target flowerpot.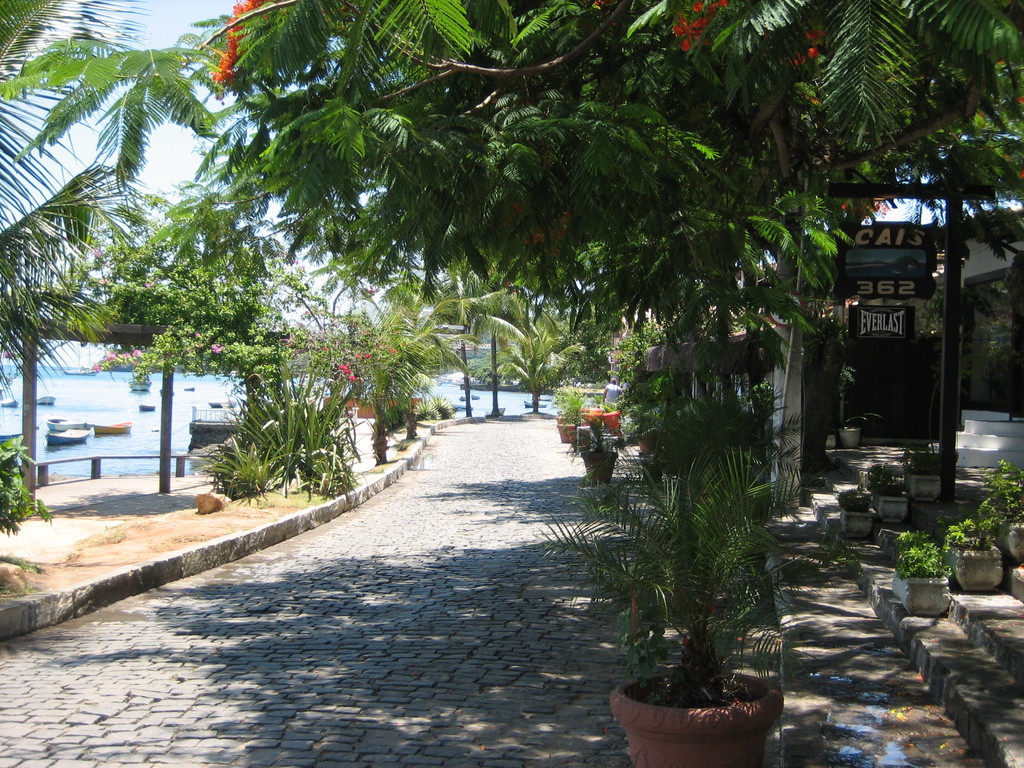
Target region: (903,467,941,505).
